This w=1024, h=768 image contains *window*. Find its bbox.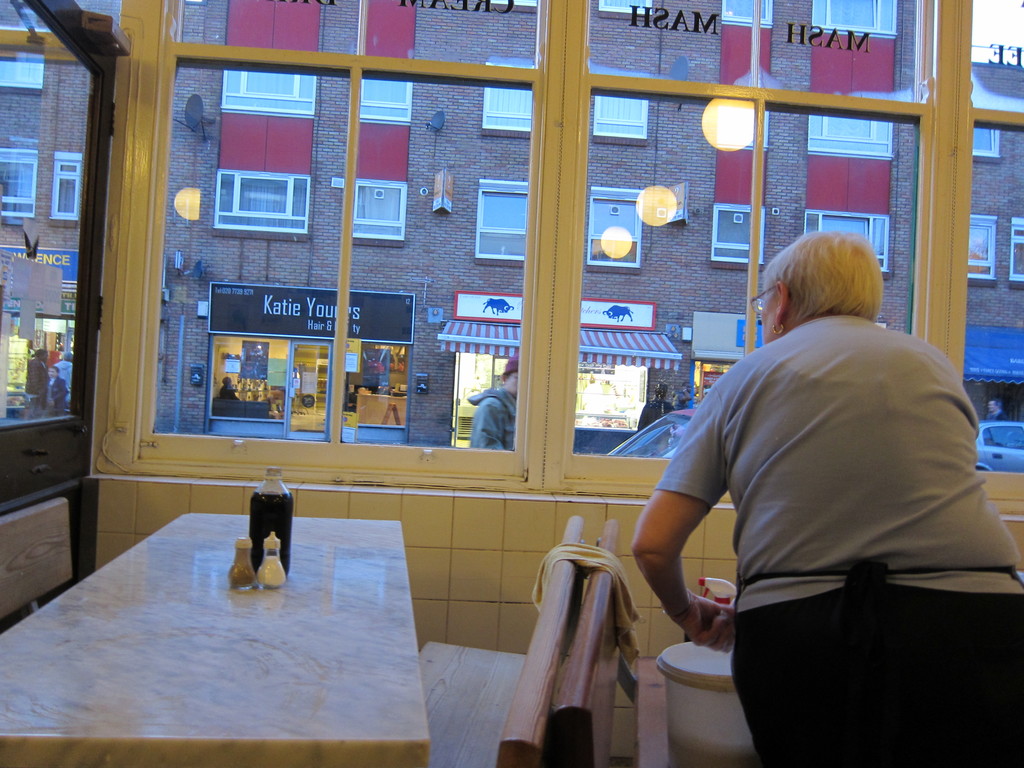
475/179/533/266.
